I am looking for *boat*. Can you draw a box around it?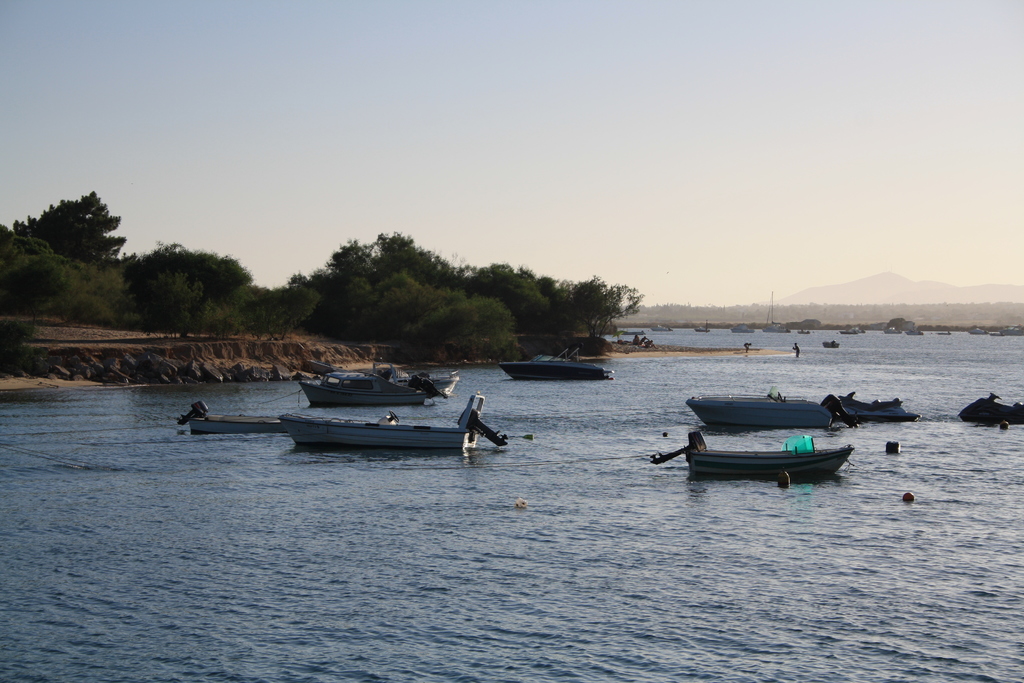
Sure, the bounding box is box(966, 400, 1023, 428).
